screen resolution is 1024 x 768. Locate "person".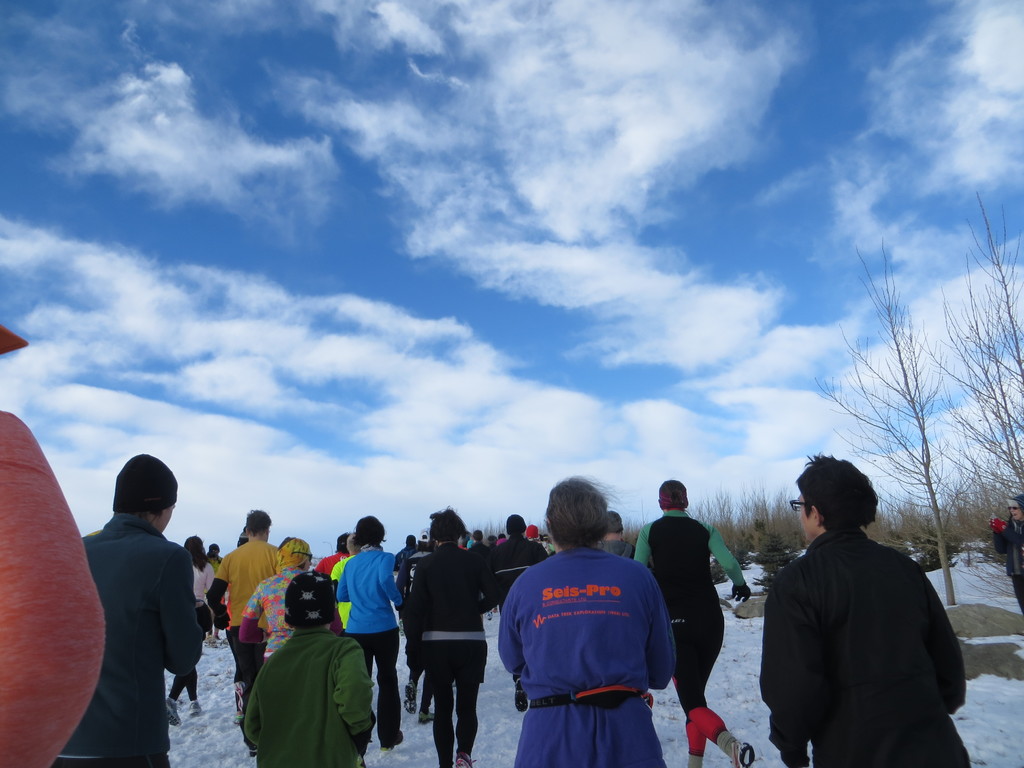
[left=759, top=450, right=972, bottom=767].
